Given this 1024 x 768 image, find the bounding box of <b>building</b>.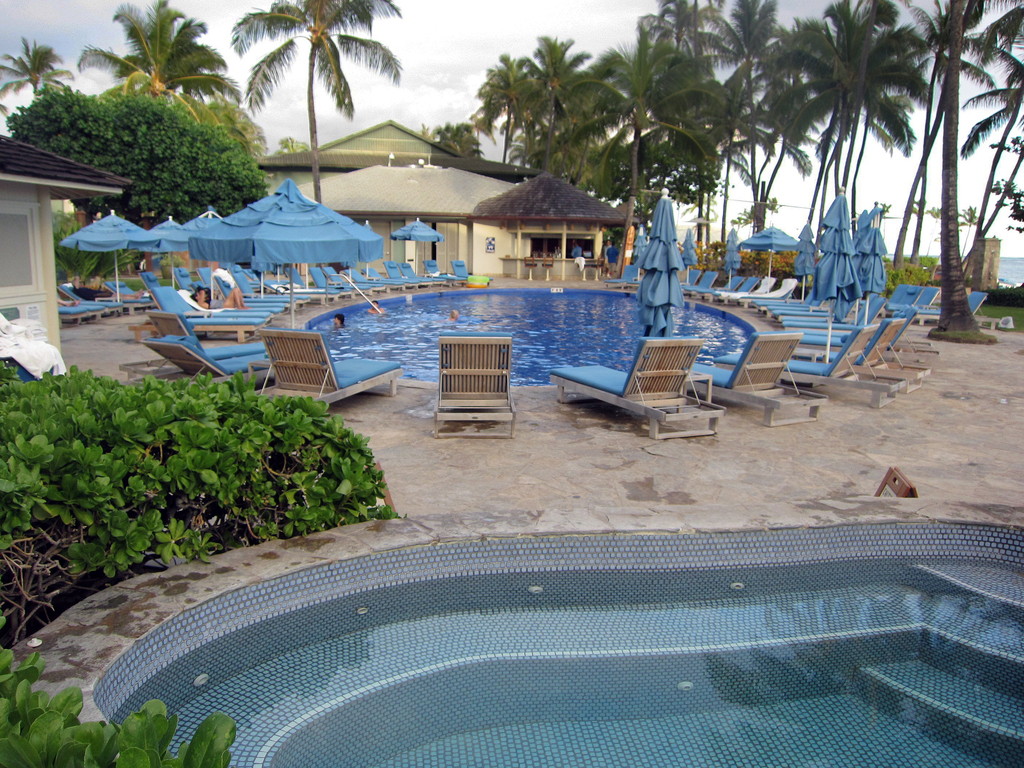
{"left": 253, "top": 120, "right": 630, "bottom": 274}.
